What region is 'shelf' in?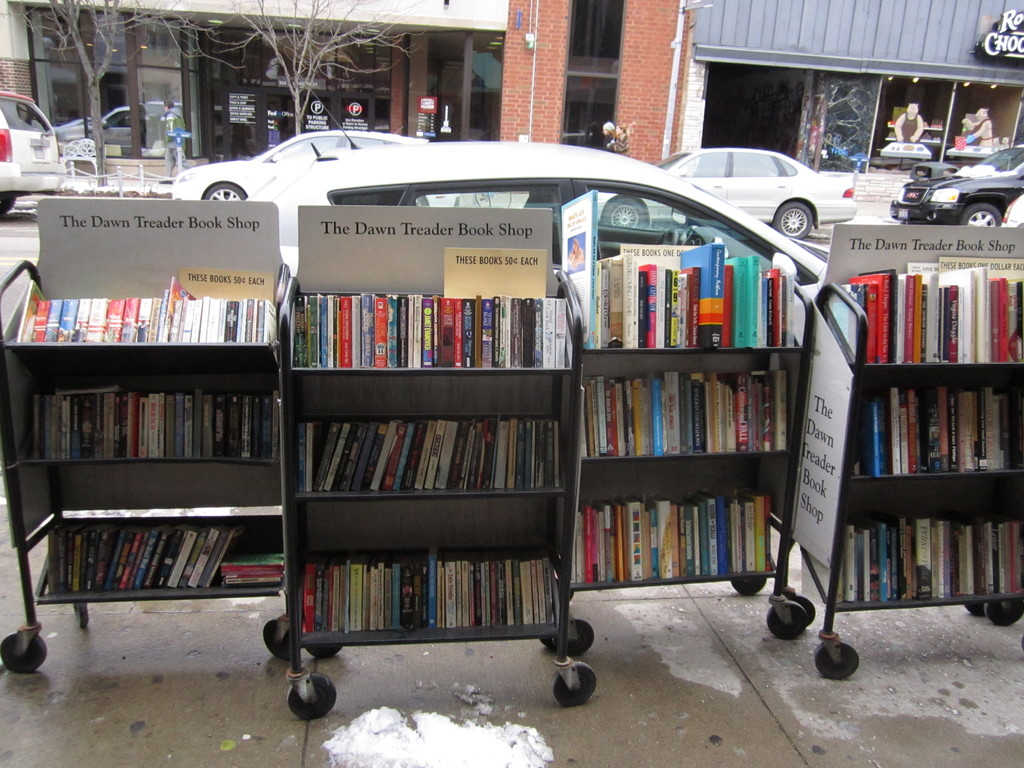
box=[28, 376, 275, 473].
